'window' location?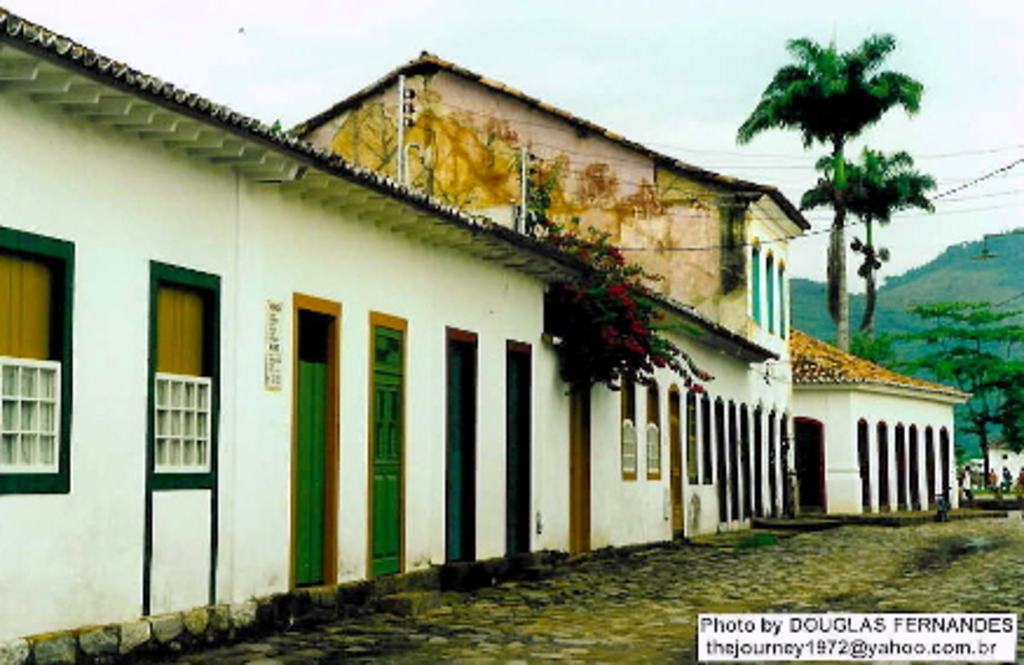
[644, 375, 665, 482]
